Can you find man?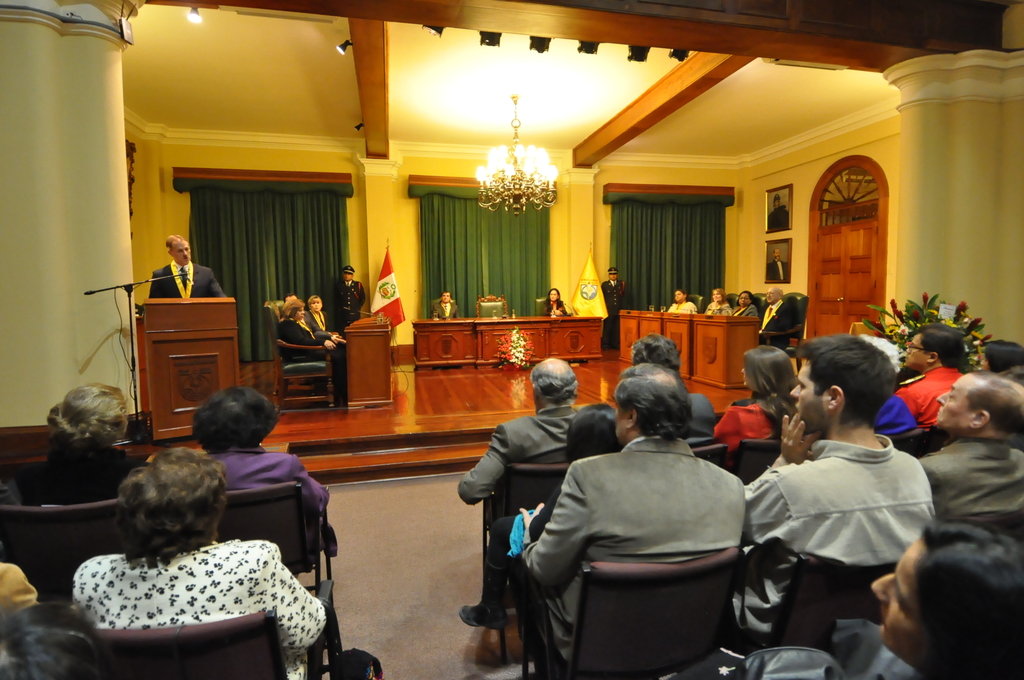
Yes, bounding box: <box>598,266,630,353</box>.
